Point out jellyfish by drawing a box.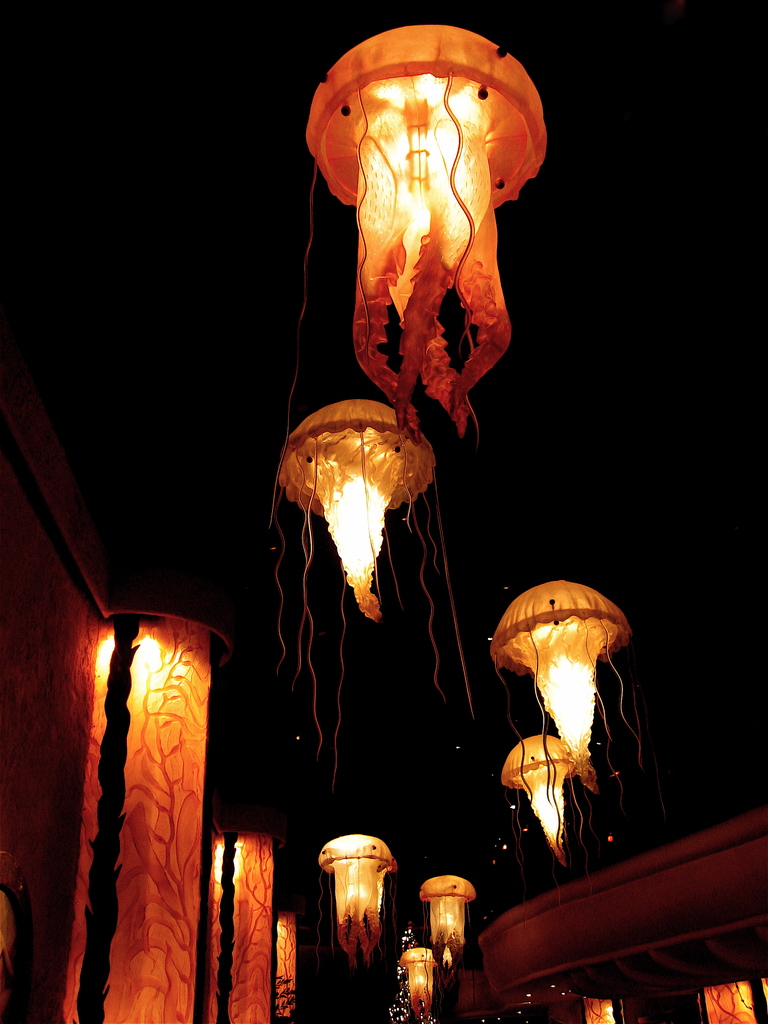
{"left": 255, "top": 401, "right": 478, "bottom": 784}.
